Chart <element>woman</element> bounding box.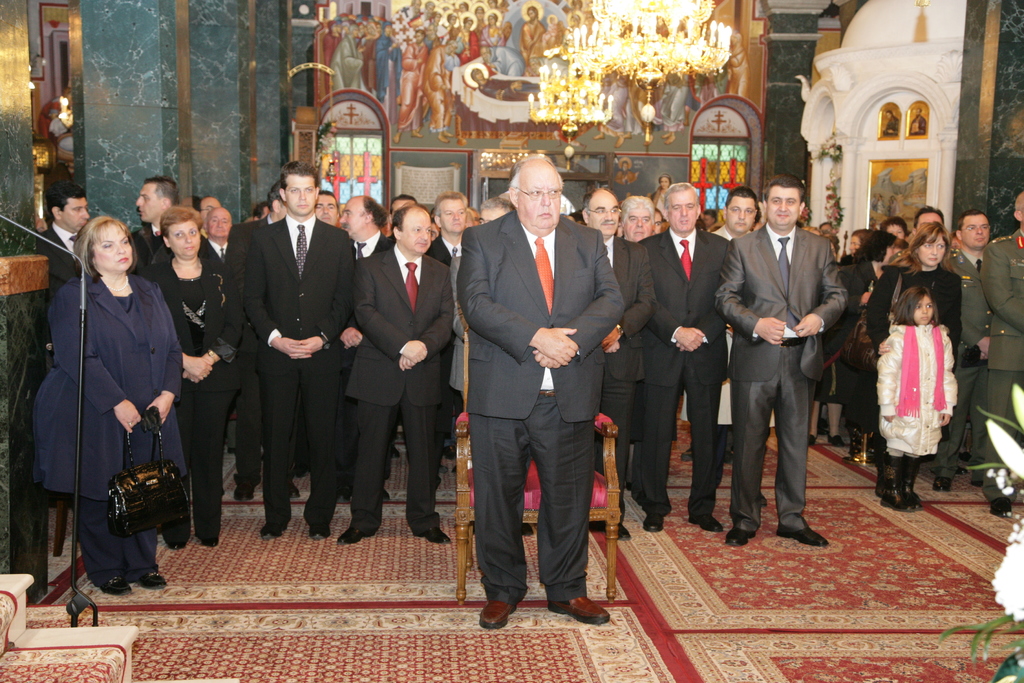
Charted: [648, 174, 673, 215].
